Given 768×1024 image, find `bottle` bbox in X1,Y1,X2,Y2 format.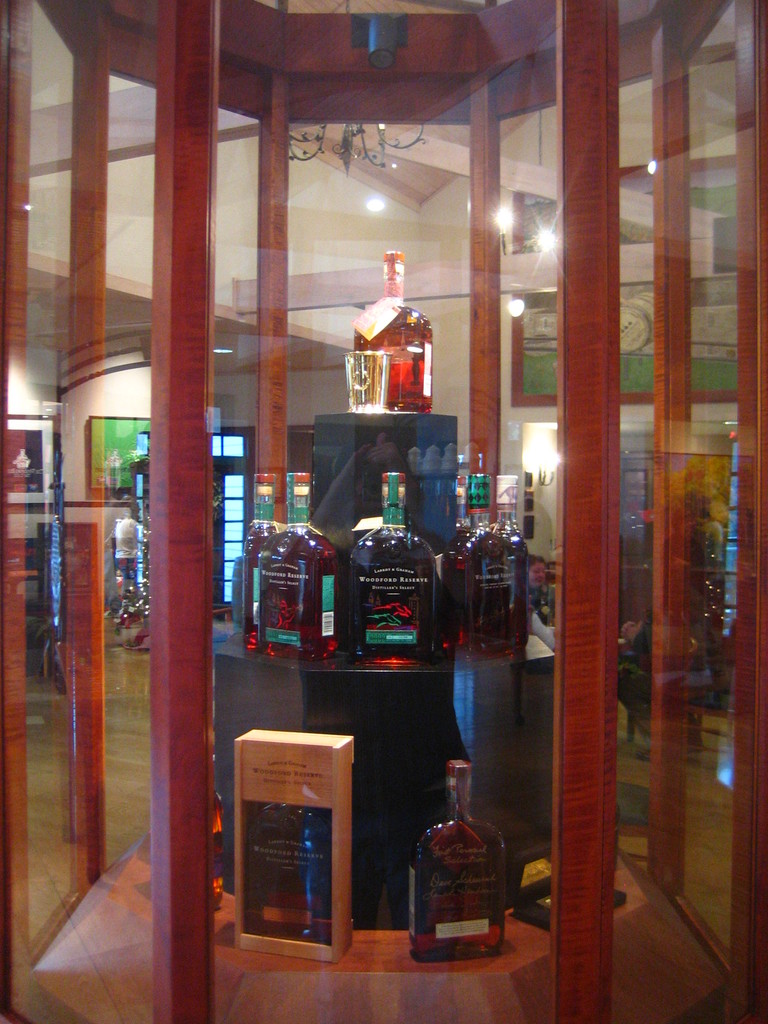
348,476,439,662.
